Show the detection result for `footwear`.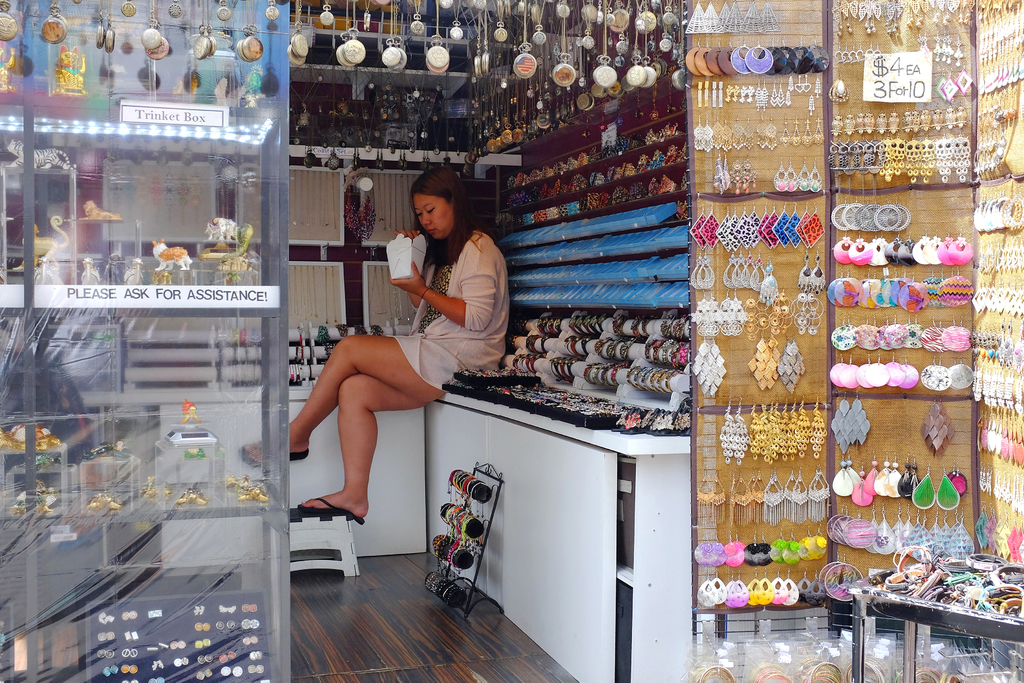
(296, 497, 365, 526).
